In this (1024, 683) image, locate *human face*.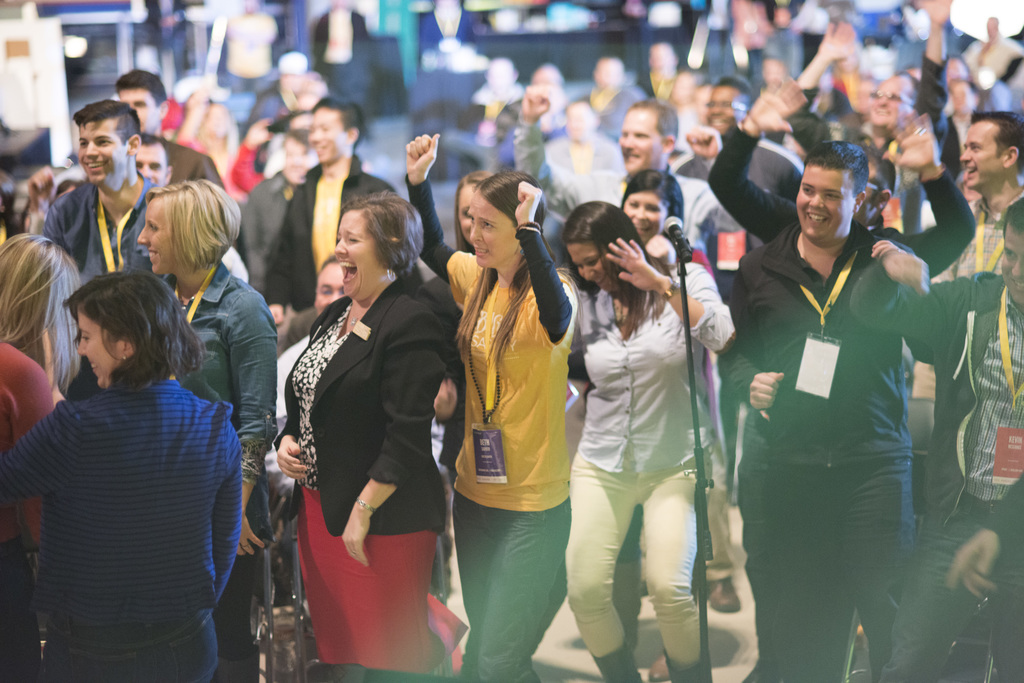
Bounding box: <region>79, 120, 129, 182</region>.
